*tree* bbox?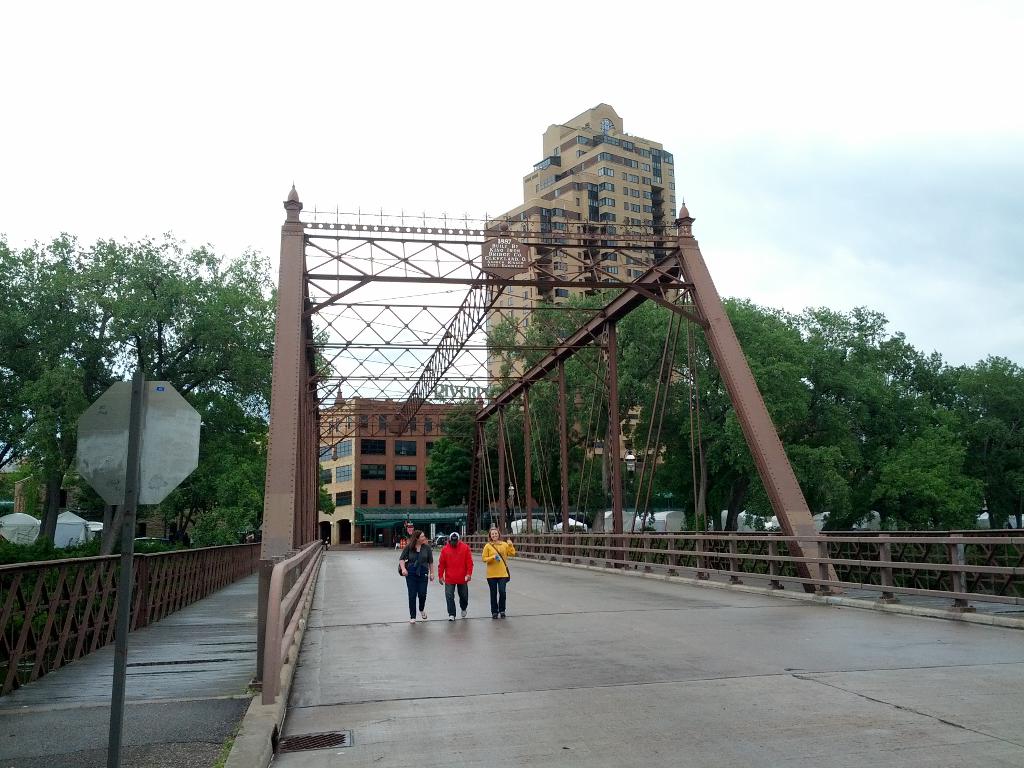
420/402/493/511
